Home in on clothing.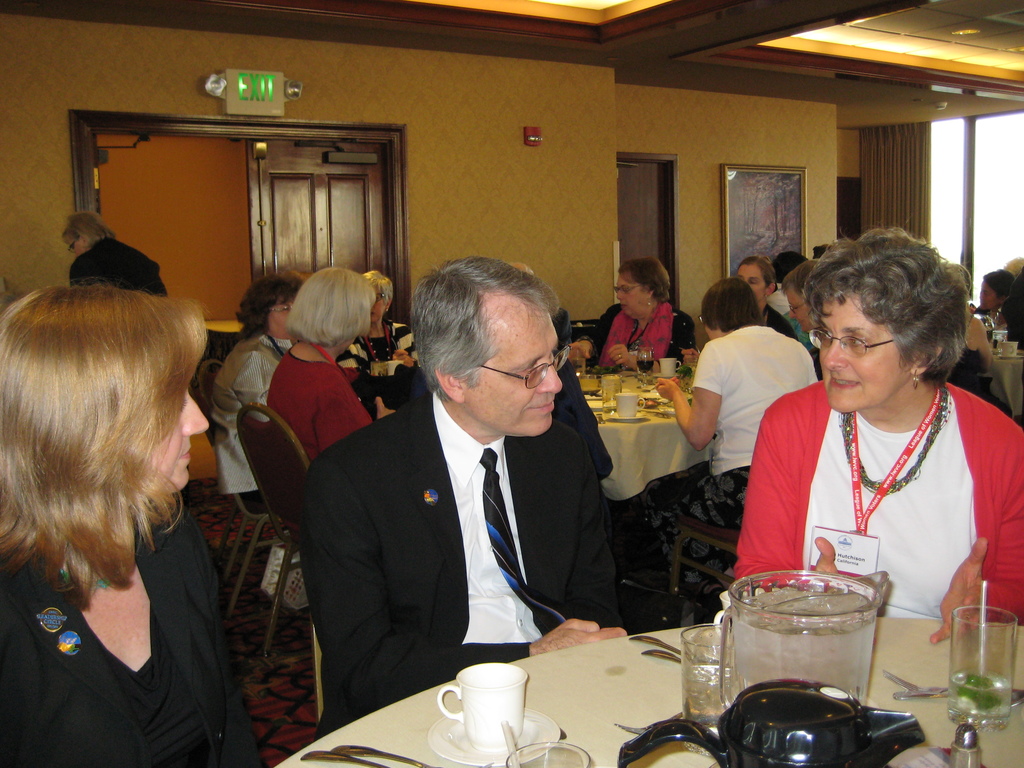
Homed in at detection(943, 342, 984, 397).
